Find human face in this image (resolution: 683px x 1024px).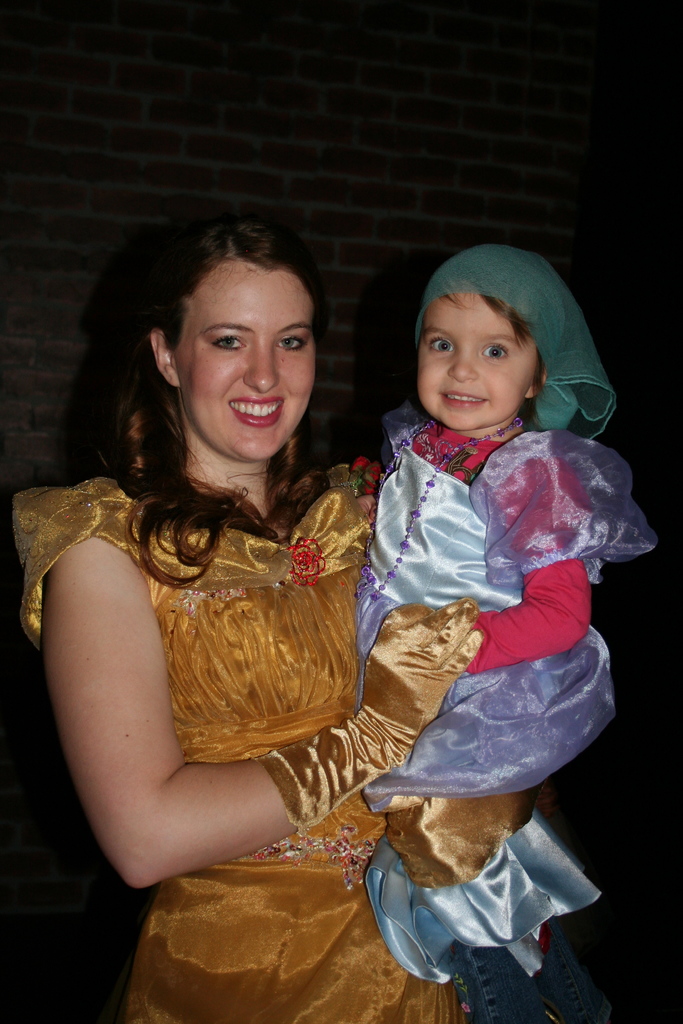
[173, 255, 317, 461].
